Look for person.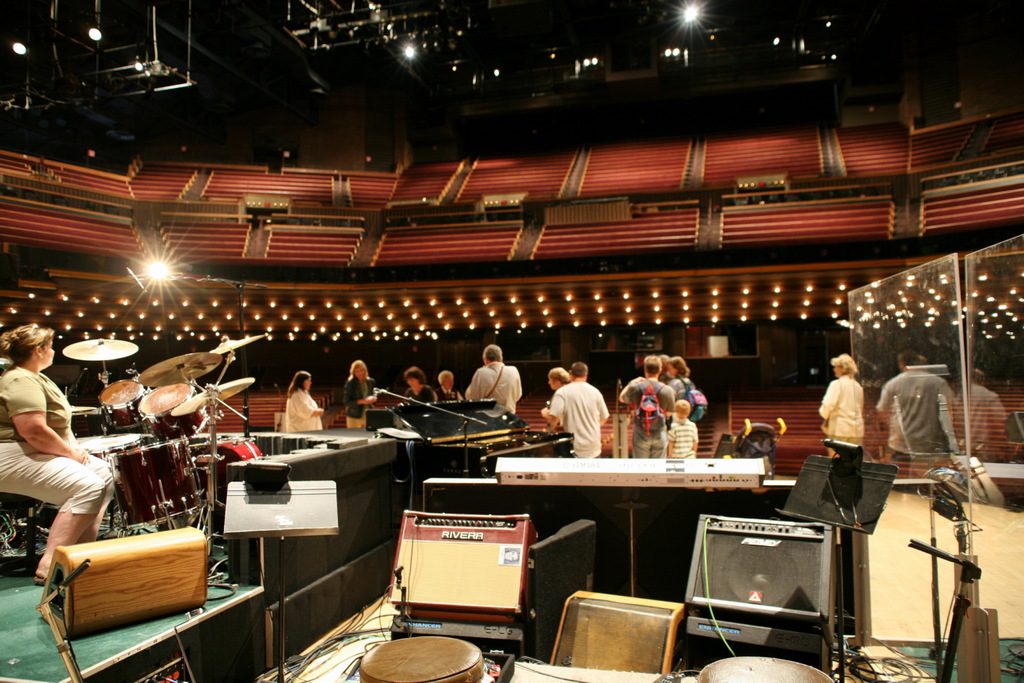
Found: (left=666, top=398, right=698, bottom=457).
